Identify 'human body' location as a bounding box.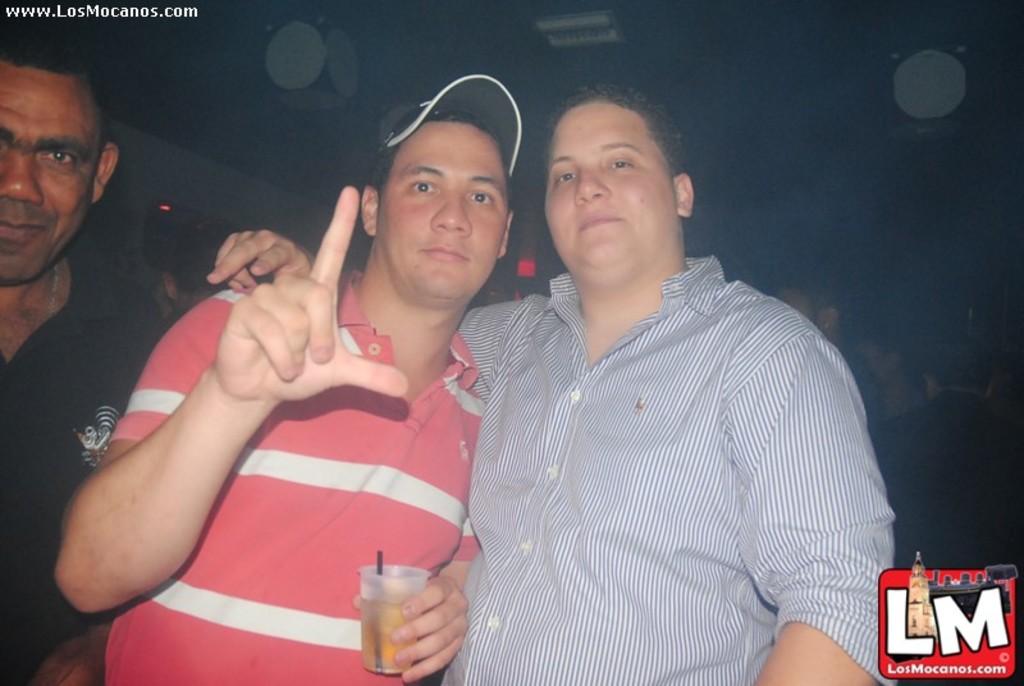
[864,325,1023,564].
